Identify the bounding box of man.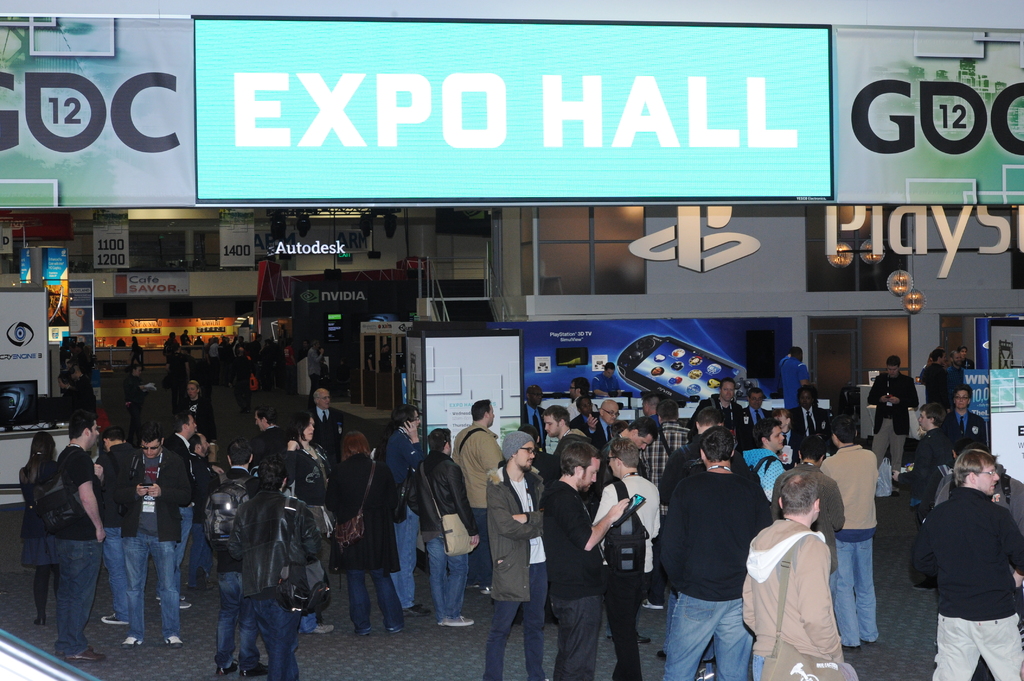
bbox=[562, 392, 600, 438].
